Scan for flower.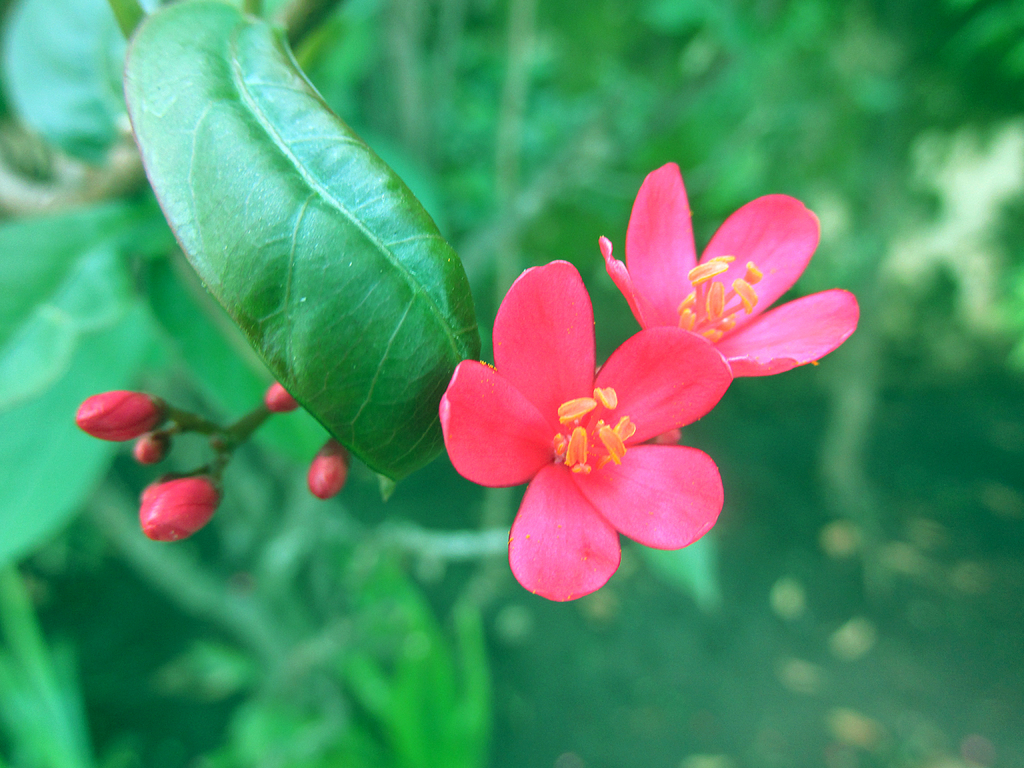
Scan result: left=308, top=441, right=353, bottom=499.
